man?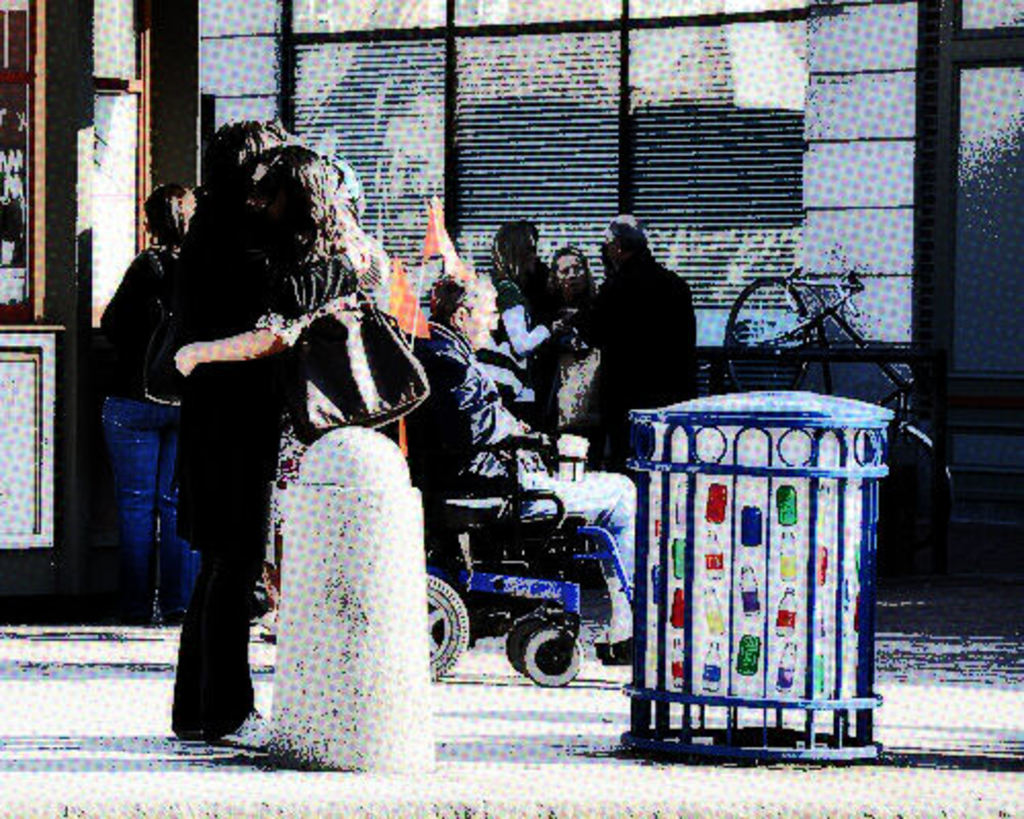
418/264/647/659
